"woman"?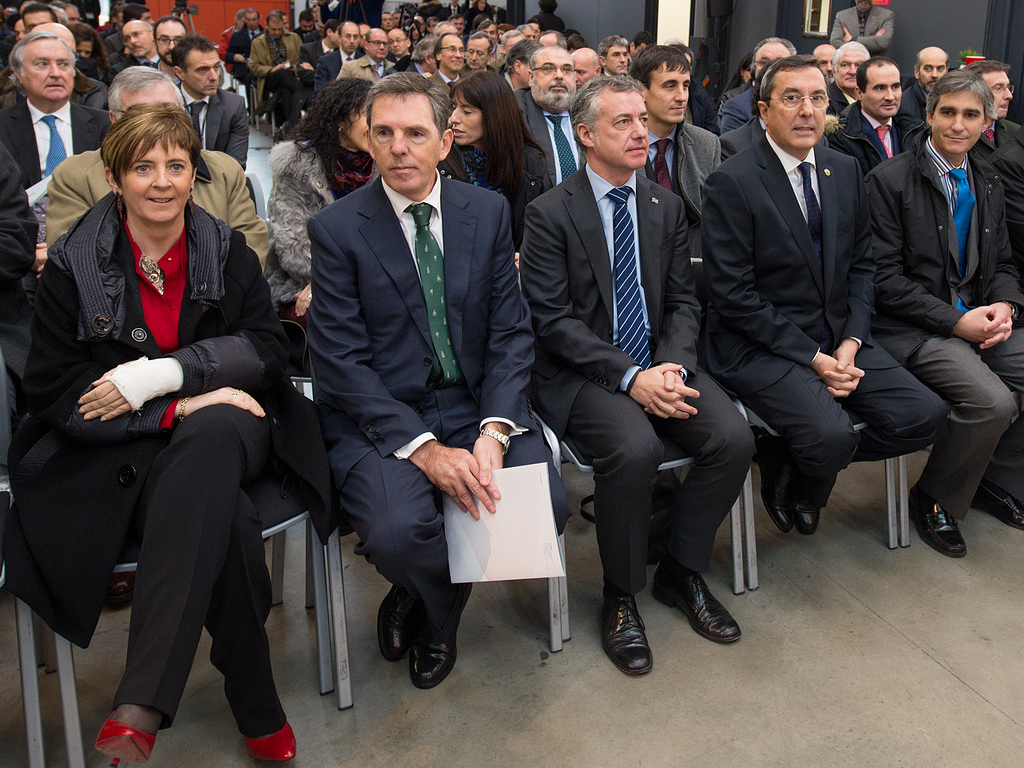
x1=16, y1=100, x2=295, y2=766
